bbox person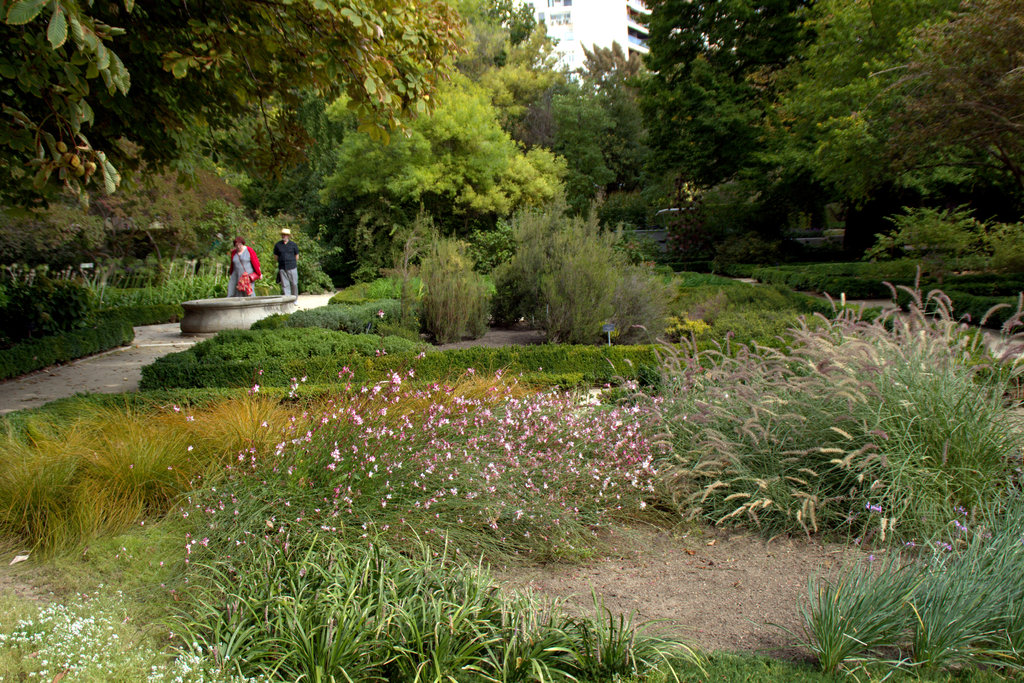
l=273, t=226, r=305, b=301
